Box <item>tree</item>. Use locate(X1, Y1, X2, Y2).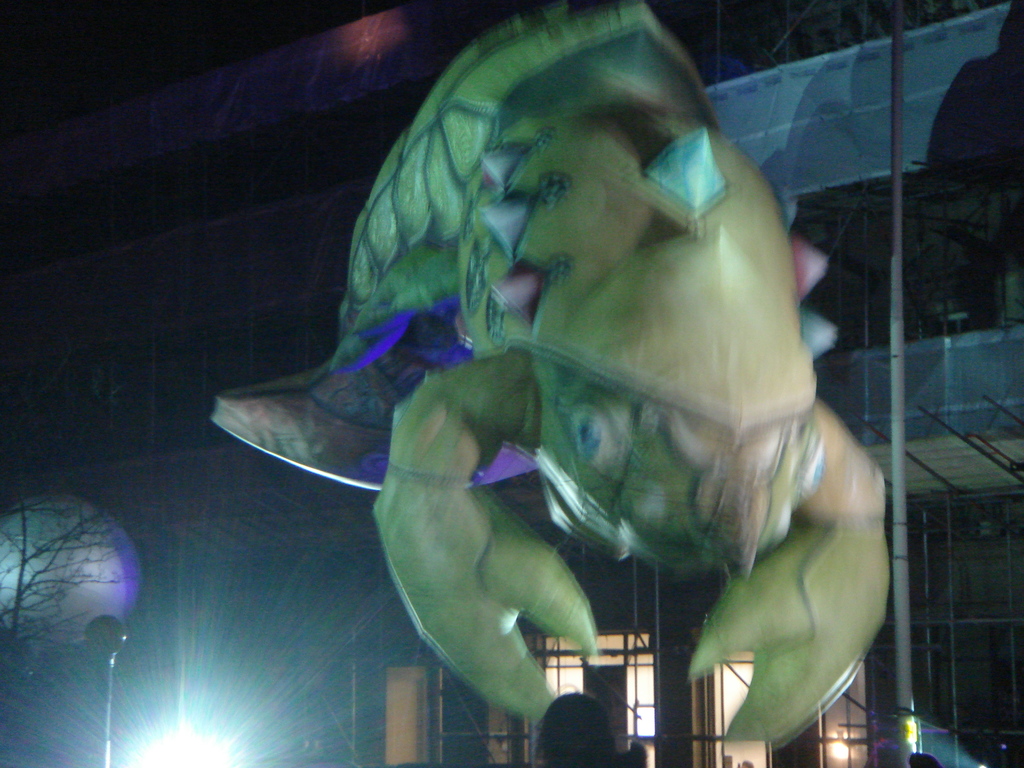
locate(0, 456, 136, 767).
